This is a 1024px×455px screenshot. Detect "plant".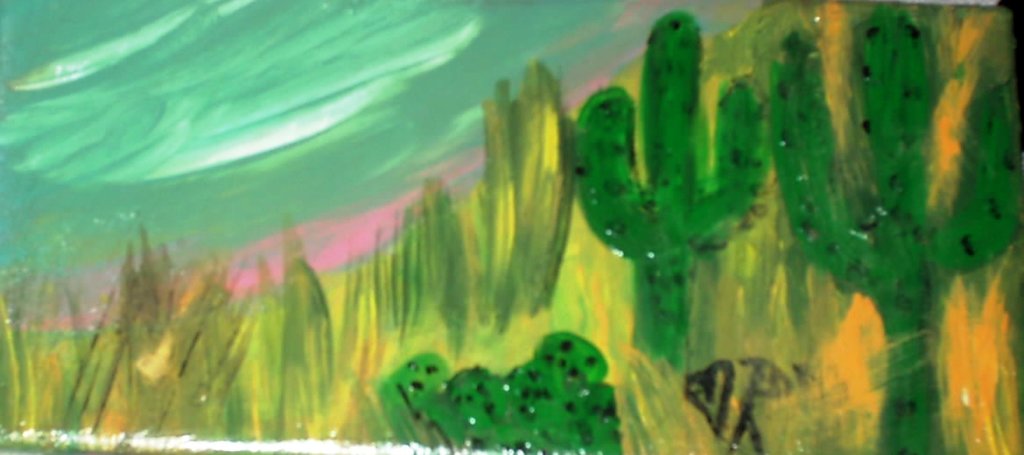
(left=570, top=9, right=773, bottom=376).
